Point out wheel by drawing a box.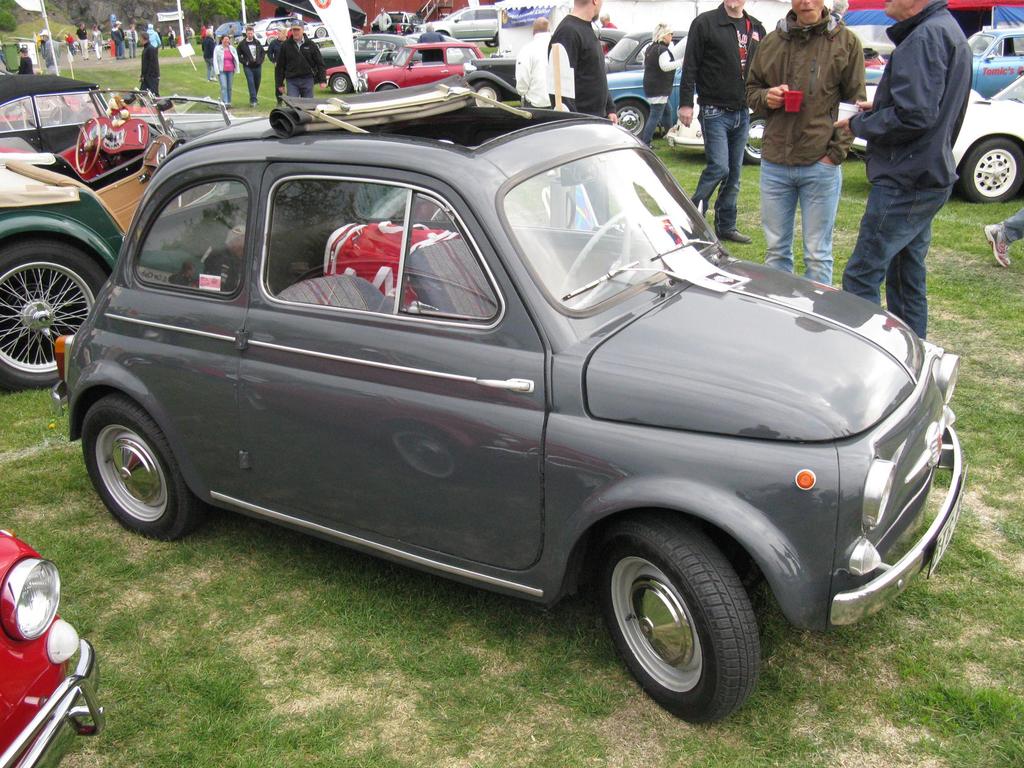
box=[742, 115, 764, 161].
